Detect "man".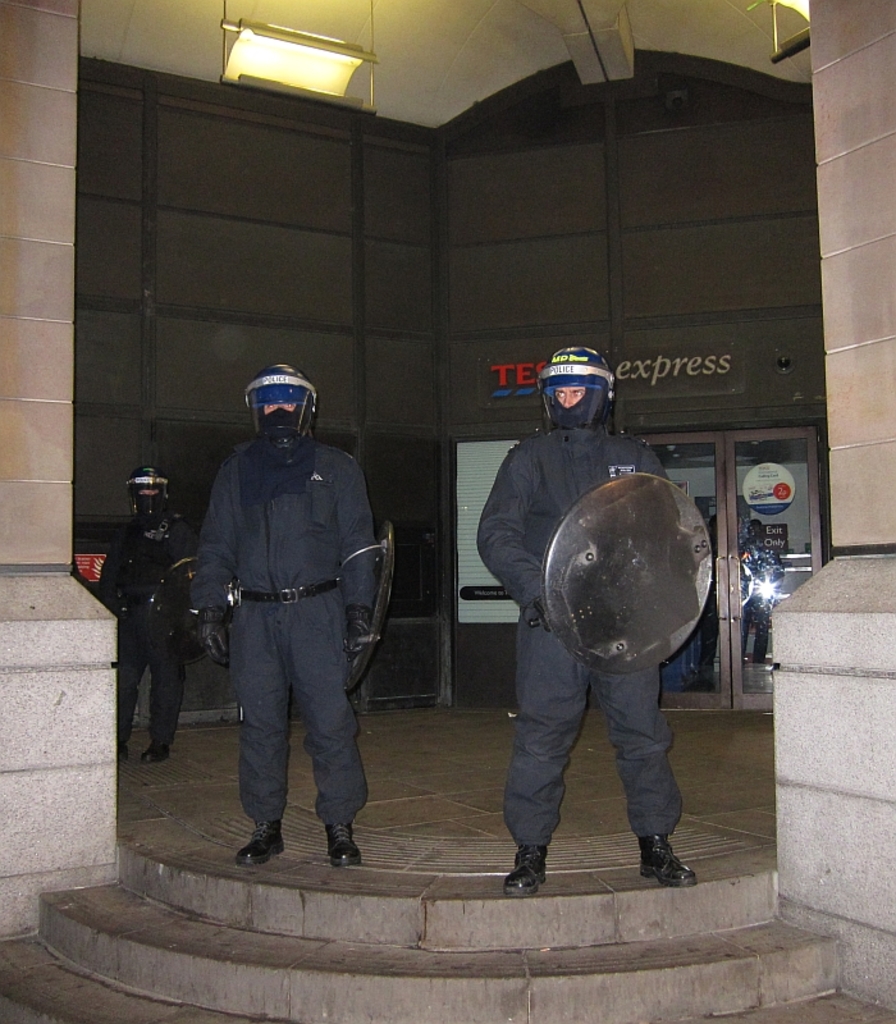
Detected at 195/364/383/869.
